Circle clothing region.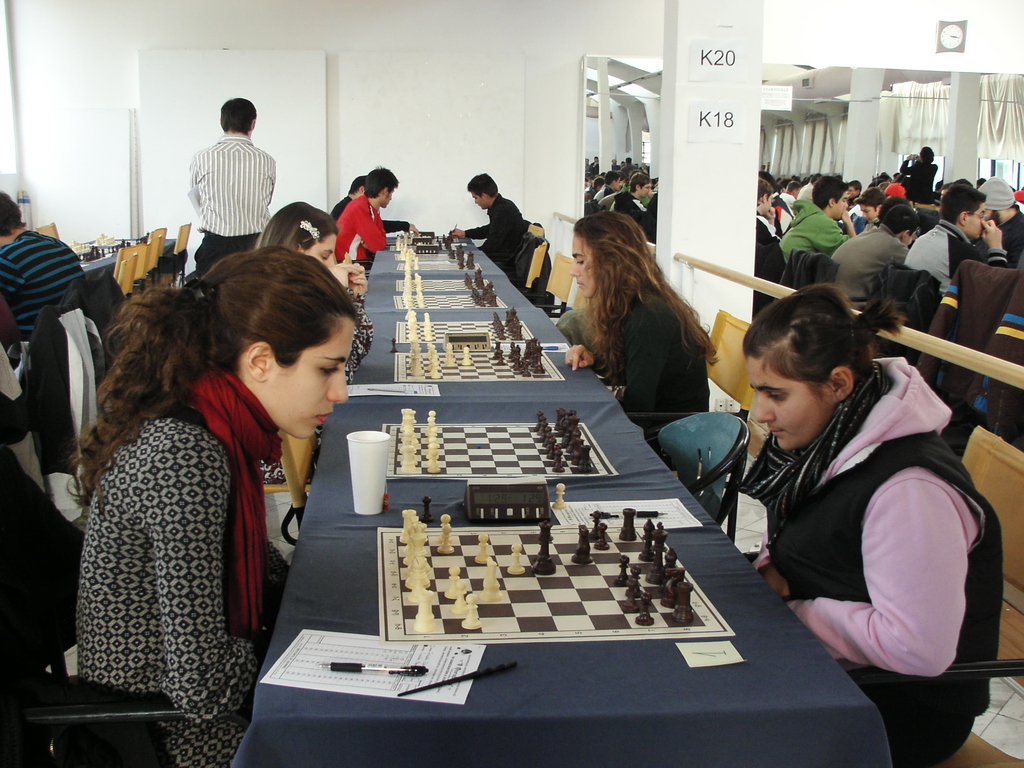
Region: {"left": 914, "top": 222, "right": 1014, "bottom": 291}.
